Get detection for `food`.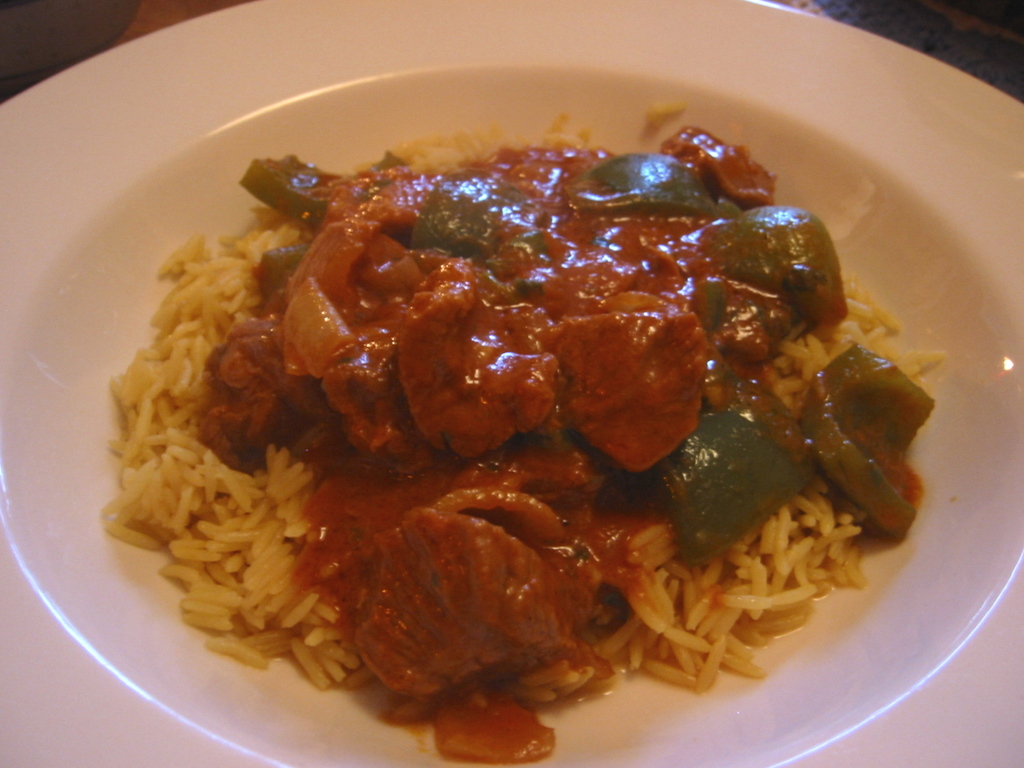
Detection: left=98, top=95, right=952, bottom=767.
